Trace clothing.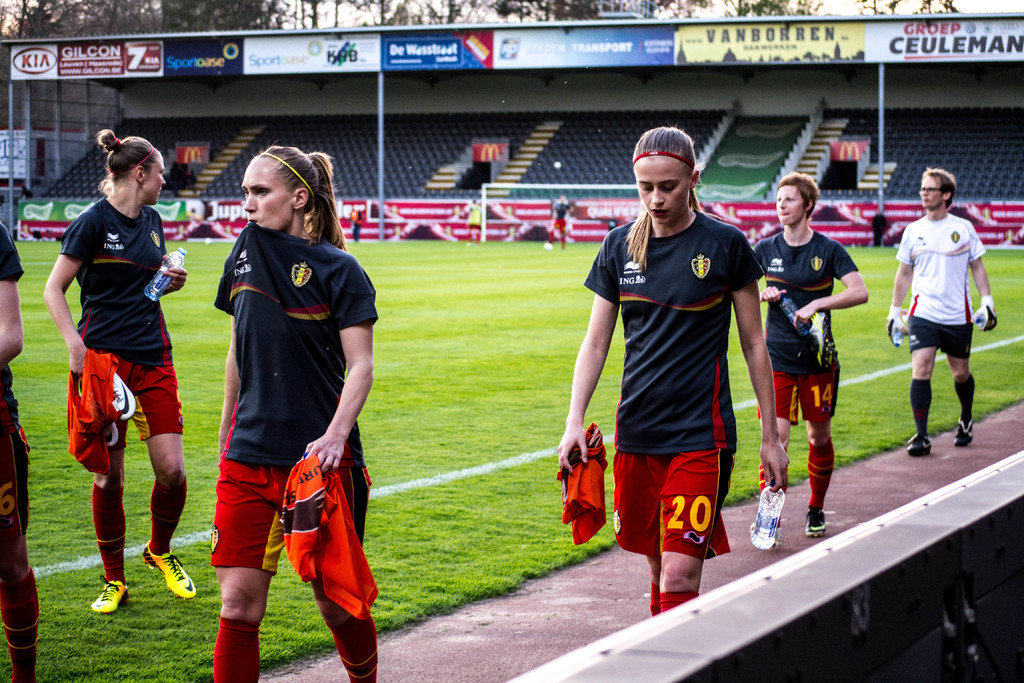
Traced to x1=280 y1=452 x2=385 y2=624.
